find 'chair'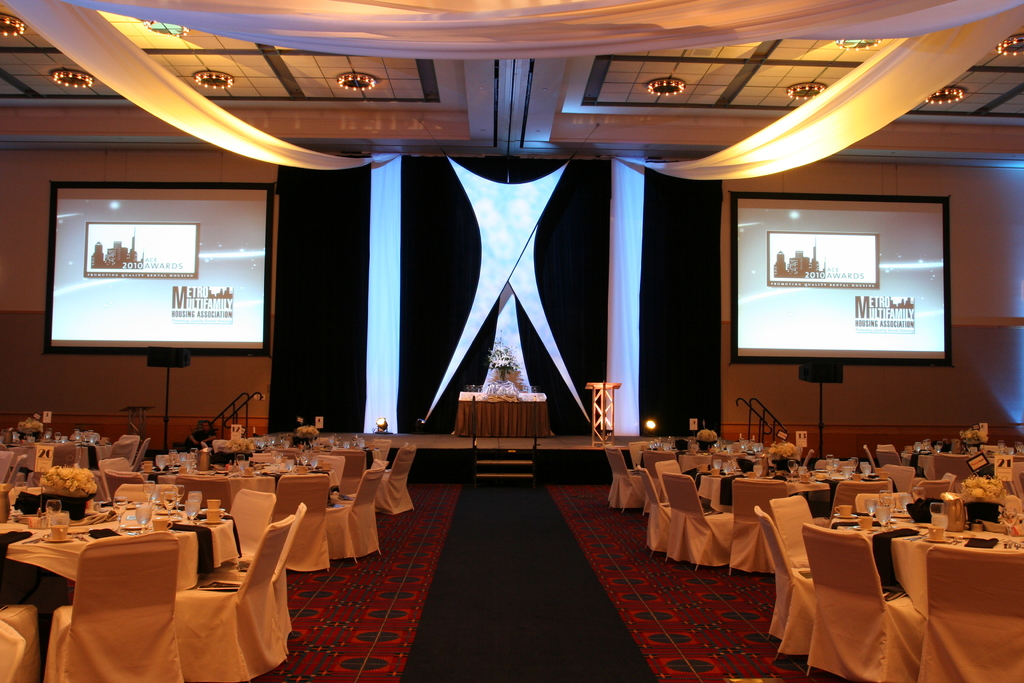
{"x1": 797, "y1": 450, "x2": 813, "y2": 470}
